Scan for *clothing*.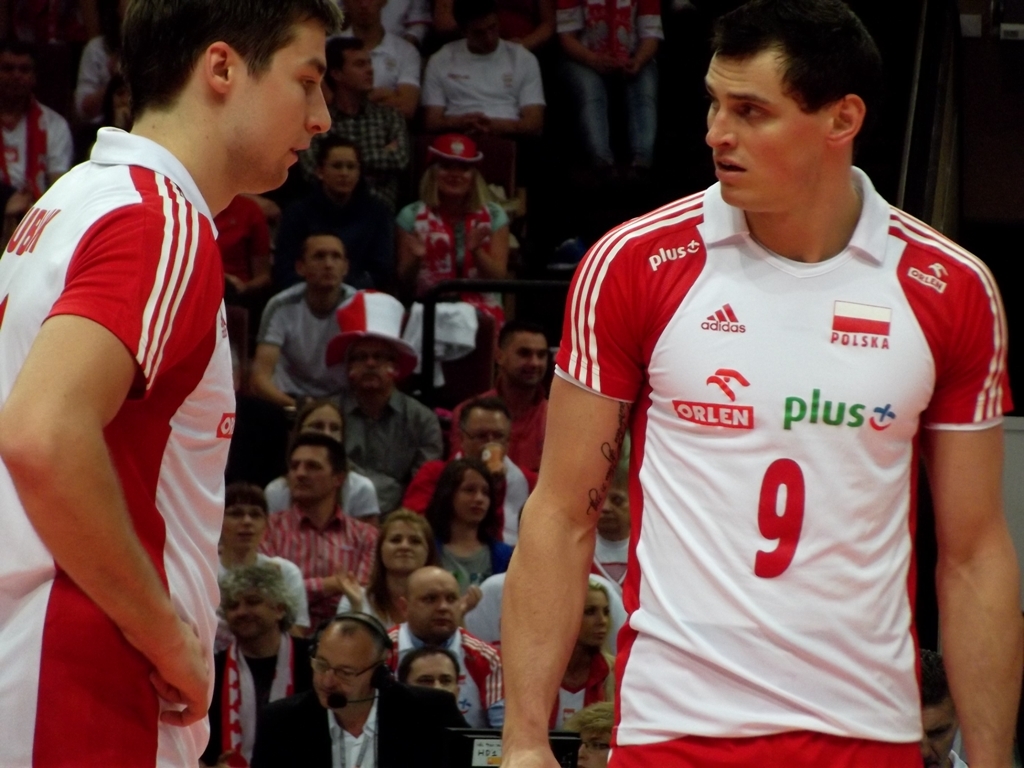
Scan result: x1=379, y1=620, x2=507, y2=723.
